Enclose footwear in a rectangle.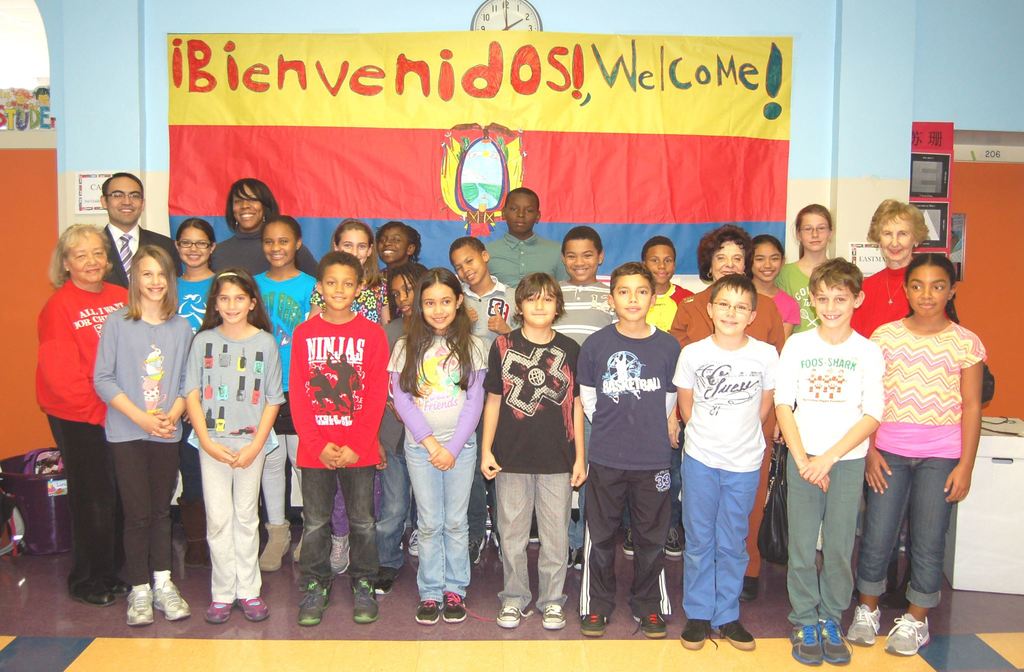
{"x1": 884, "y1": 613, "x2": 932, "y2": 655}.
